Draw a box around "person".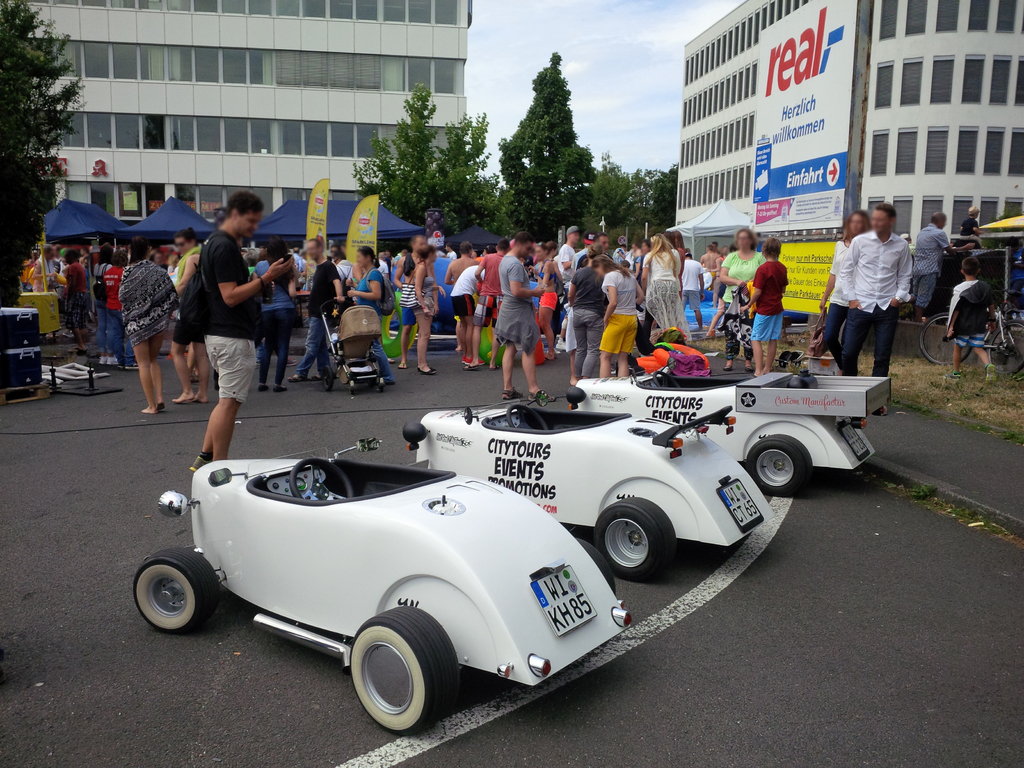
<bbox>953, 200, 990, 245</bbox>.
